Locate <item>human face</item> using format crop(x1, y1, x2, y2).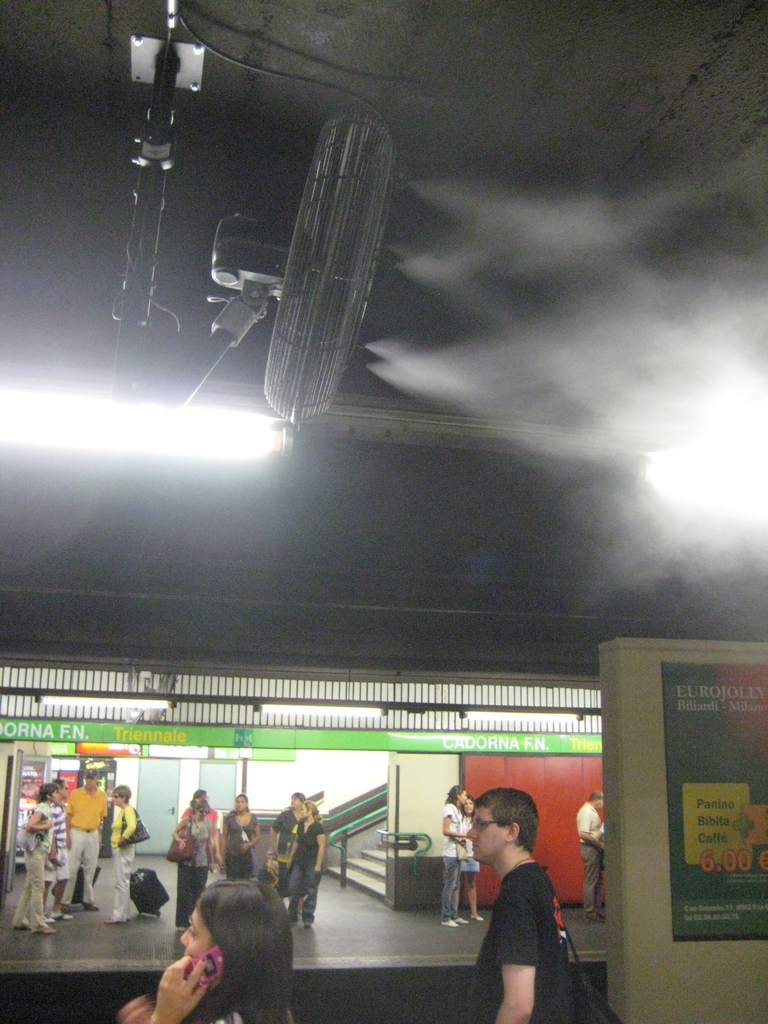
crop(300, 800, 310, 821).
